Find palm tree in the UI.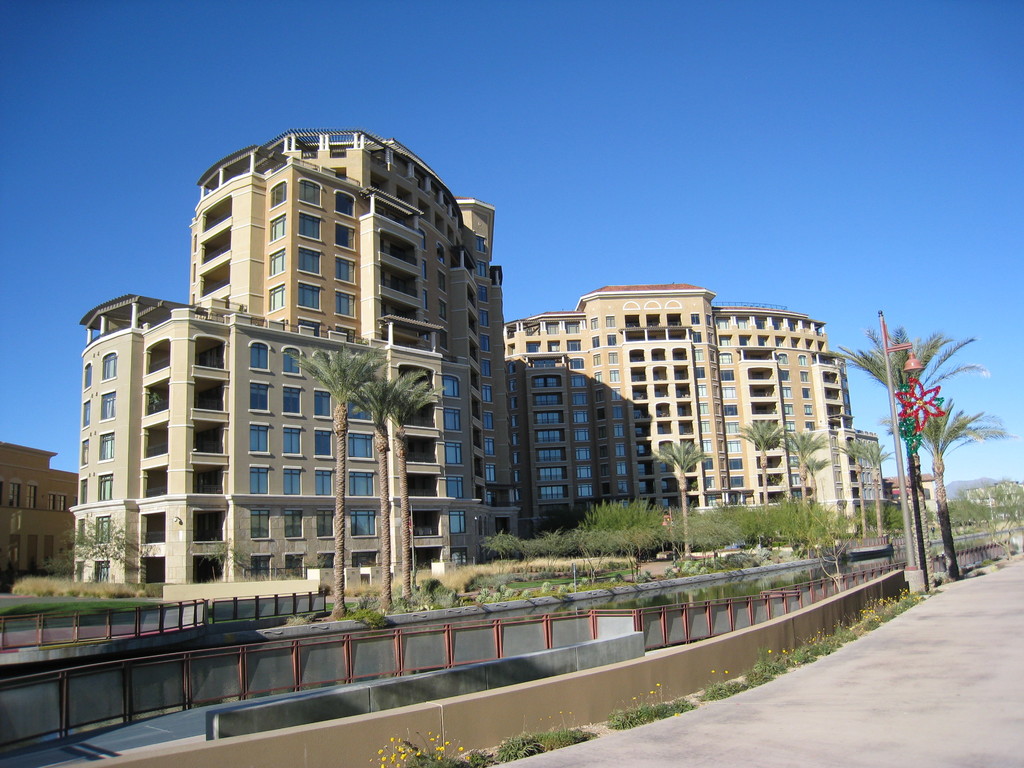
UI element at crop(381, 367, 431, 618).
